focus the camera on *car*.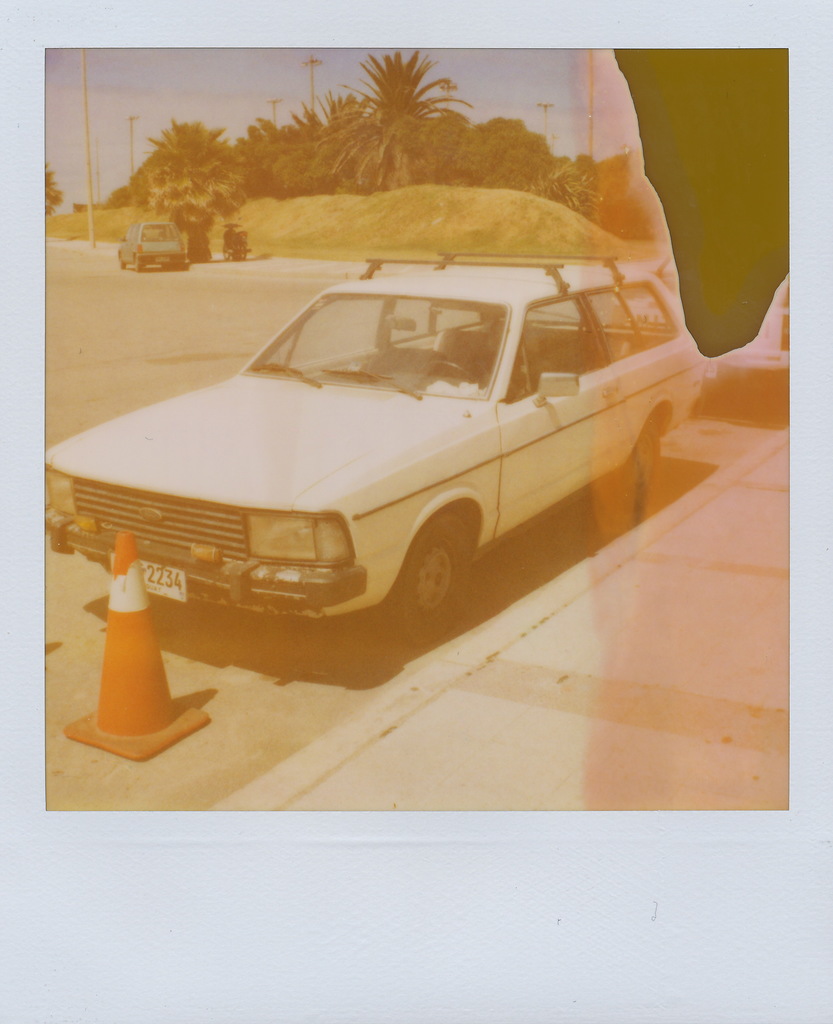
Focus region: 45/244/709/662.
